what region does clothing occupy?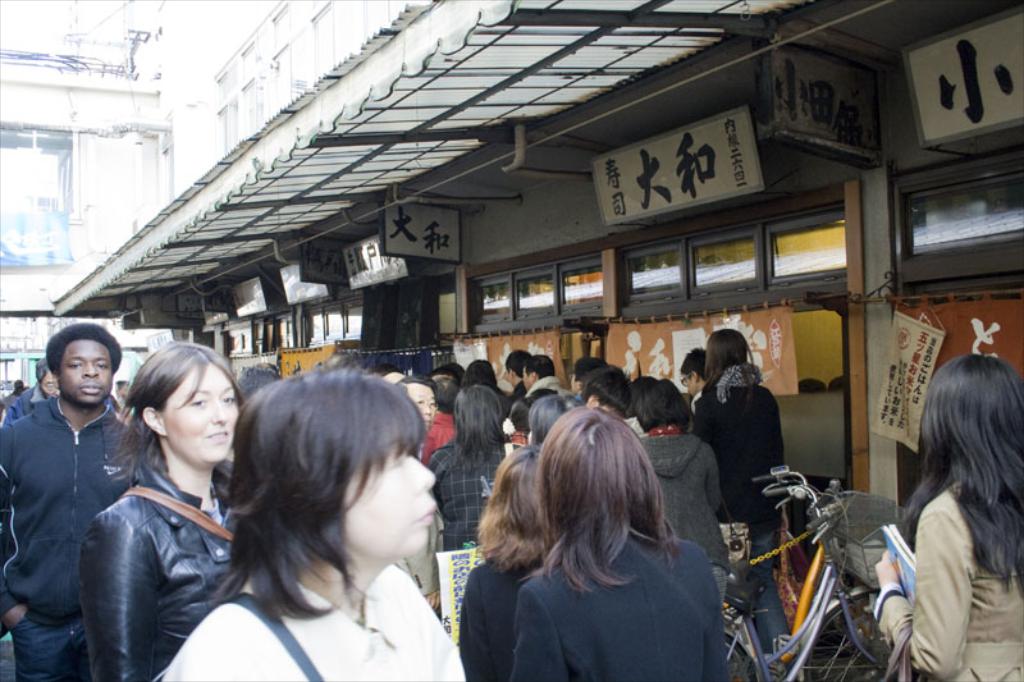
(left=691, top=389, right=703, bottom=418).
